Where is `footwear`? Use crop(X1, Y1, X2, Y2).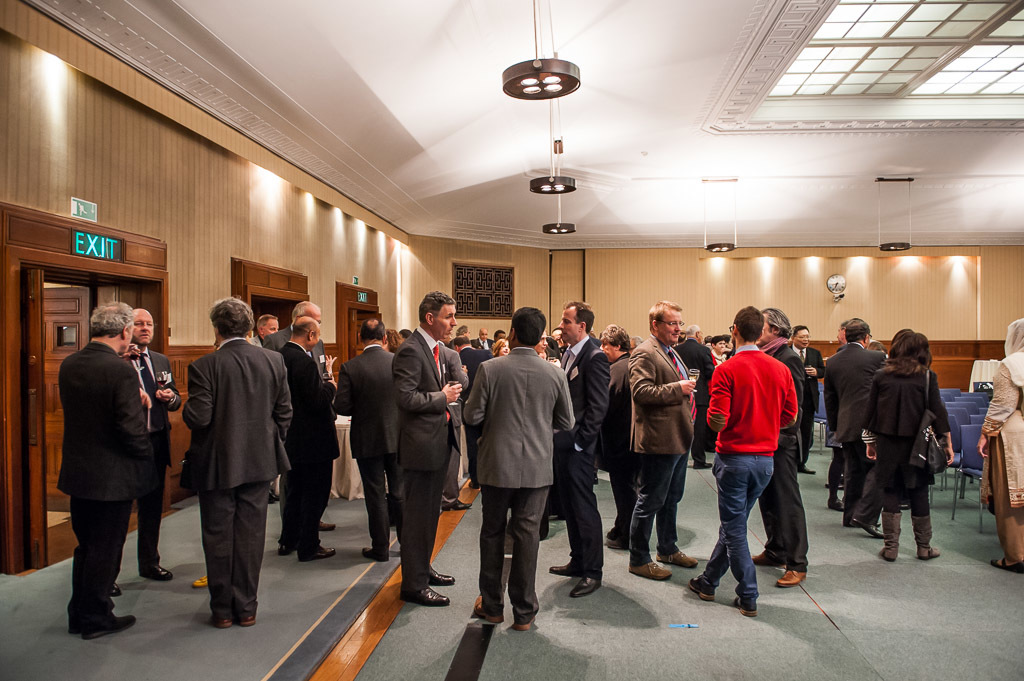
crop(697, 462, 712, 469).
